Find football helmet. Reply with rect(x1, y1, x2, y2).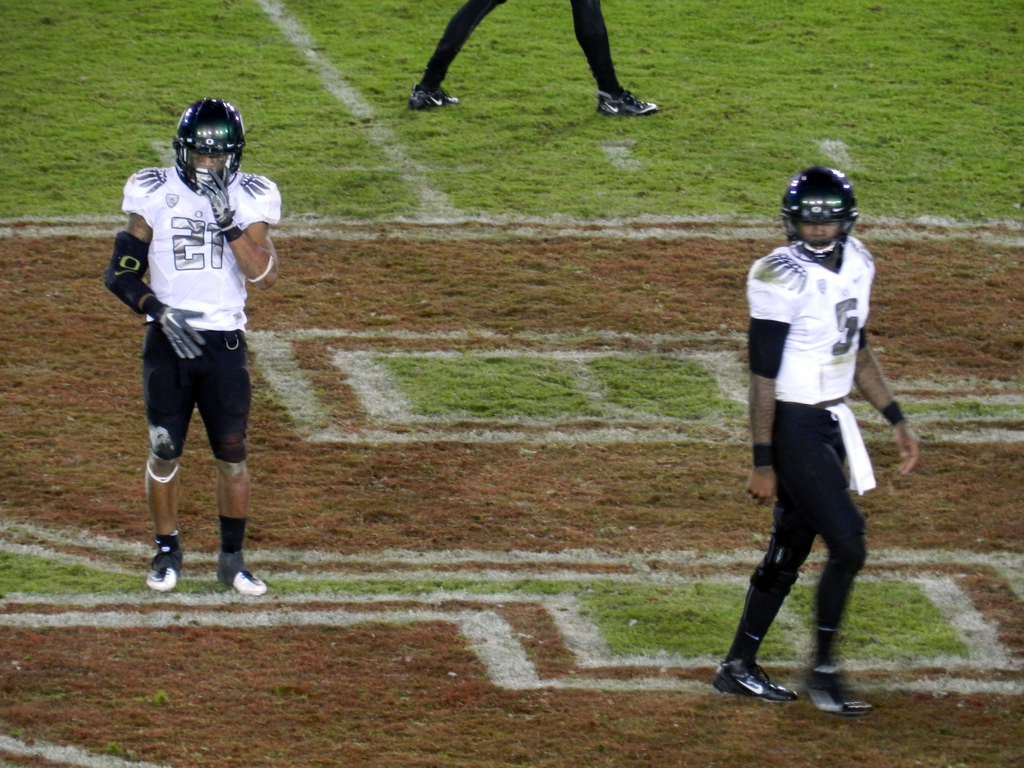
rect(777, 170, 857, 262).
